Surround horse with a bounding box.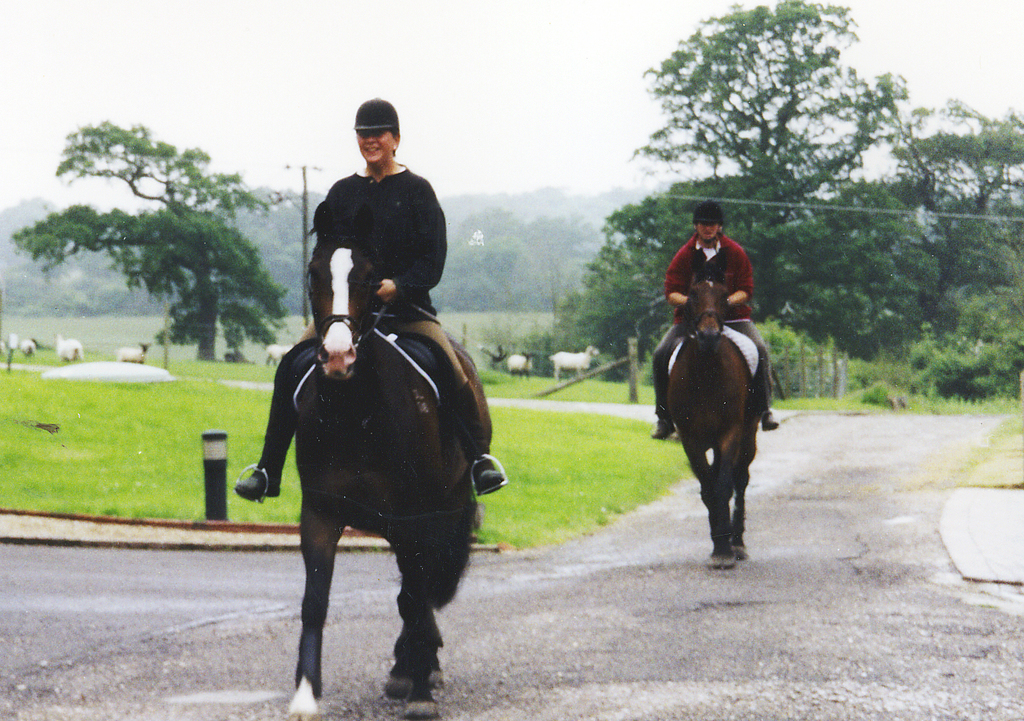
detection(664, 267, 759, 568).
